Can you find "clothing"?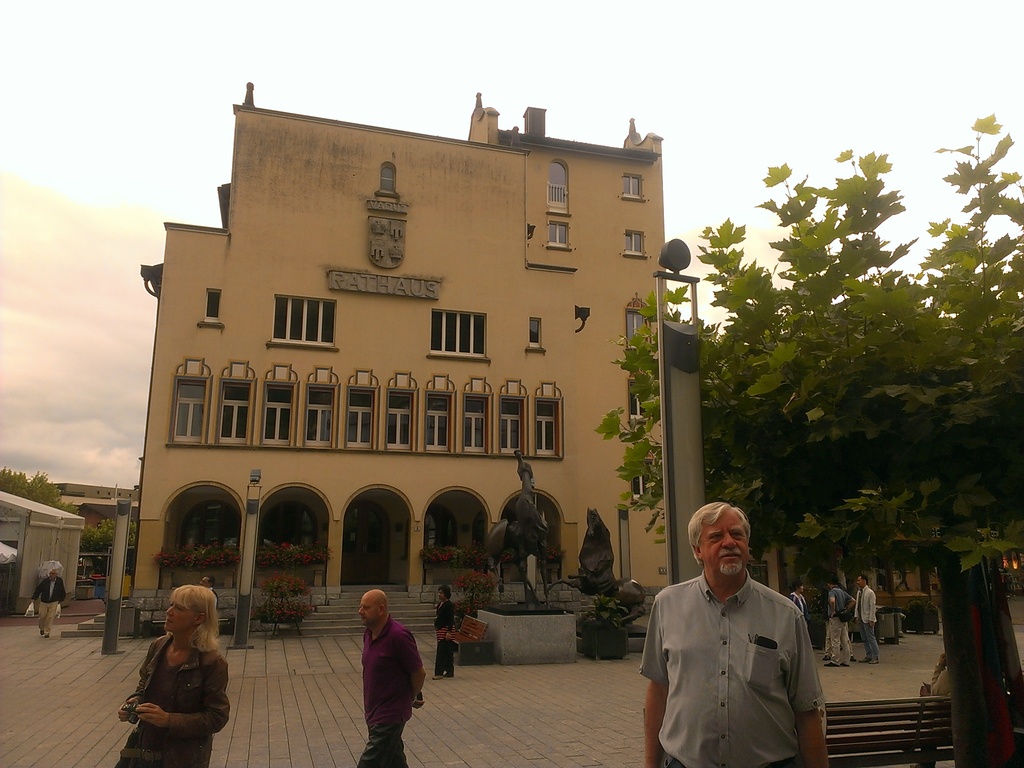
Yes, bounding box: BBox(632, 563, 829, 767).
